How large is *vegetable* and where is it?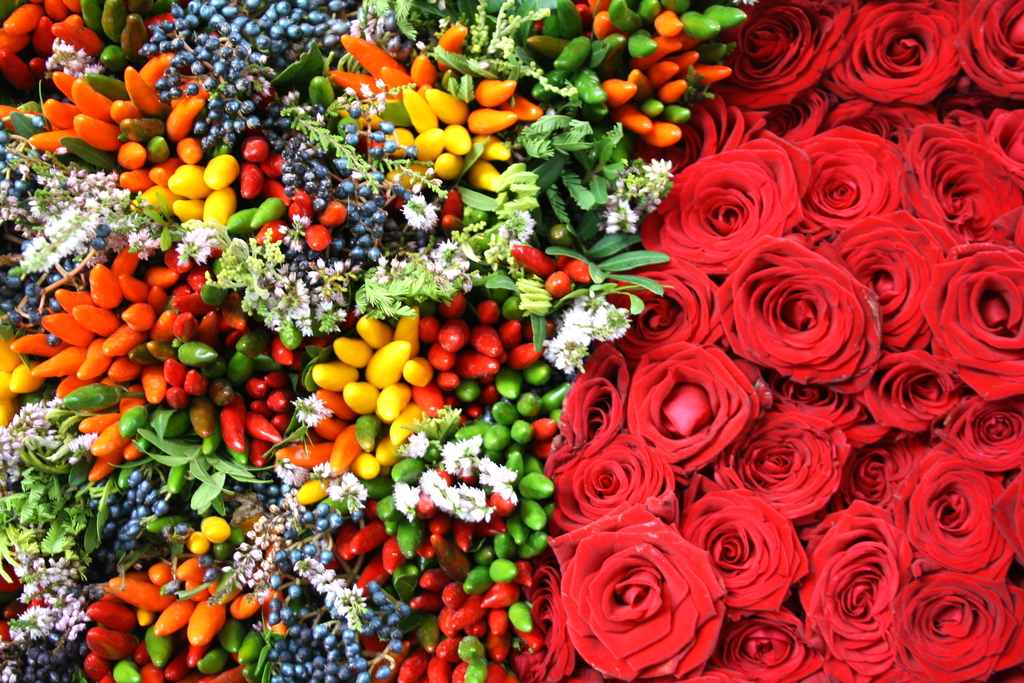
Bounding box: [left=188, top=598, right=230, bottom=648].
